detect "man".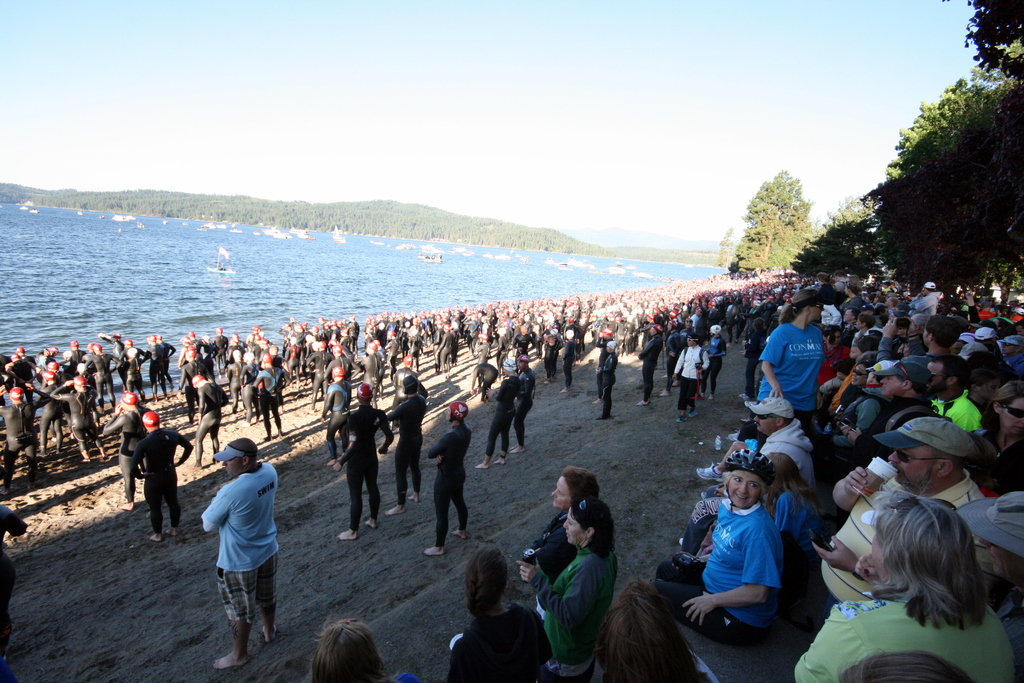
Detected at l=193, t=375, r=229, b=469.
